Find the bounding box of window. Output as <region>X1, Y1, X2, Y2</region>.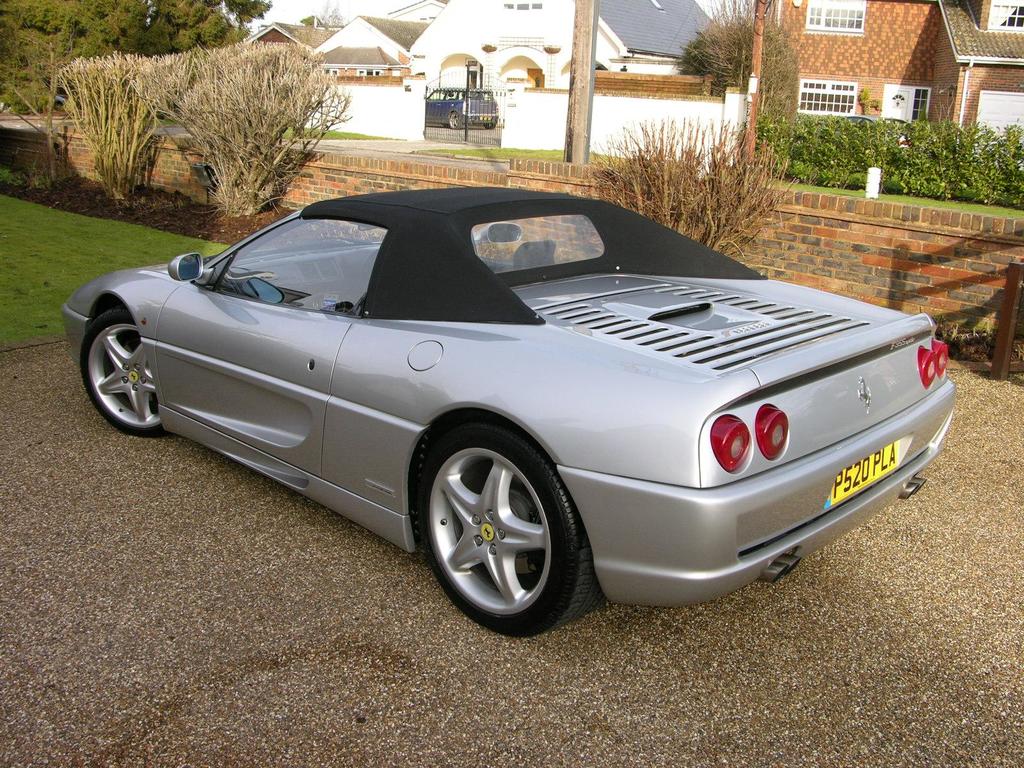
<region>796, 79, 858, 116</region>.
